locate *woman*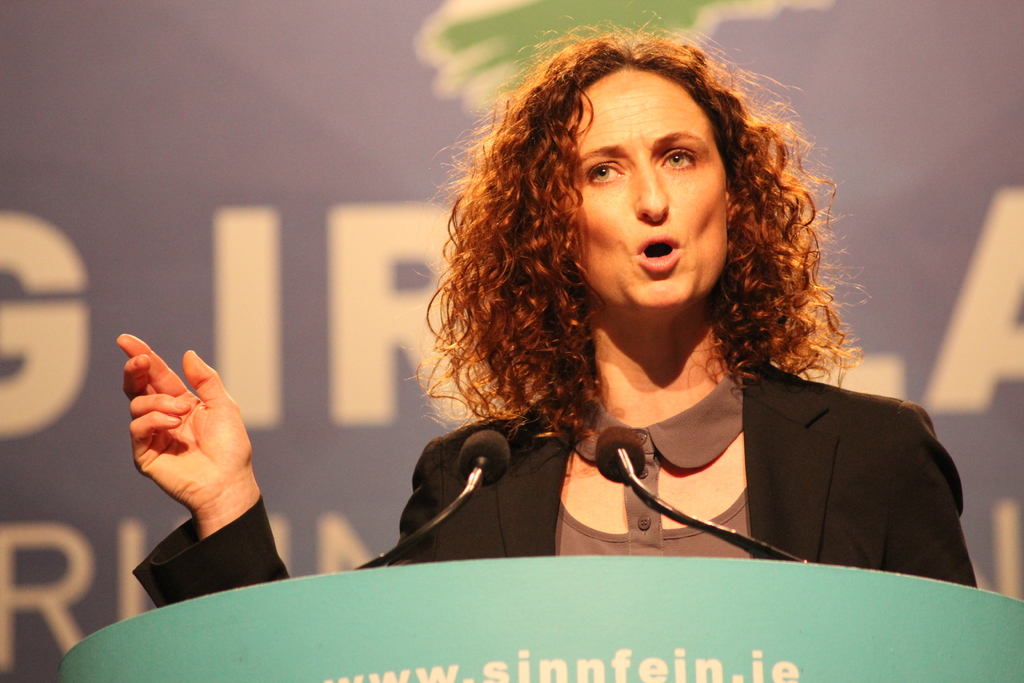
bbox=[131, 1, 972, 592]
